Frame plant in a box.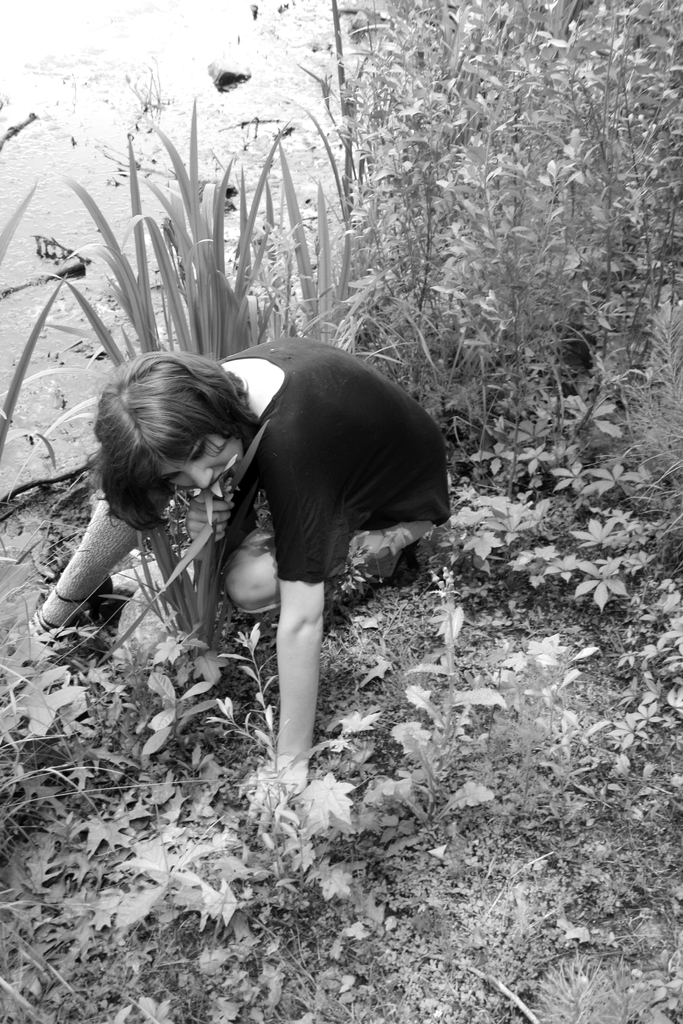
select_region(256, 0, 682, 566).
